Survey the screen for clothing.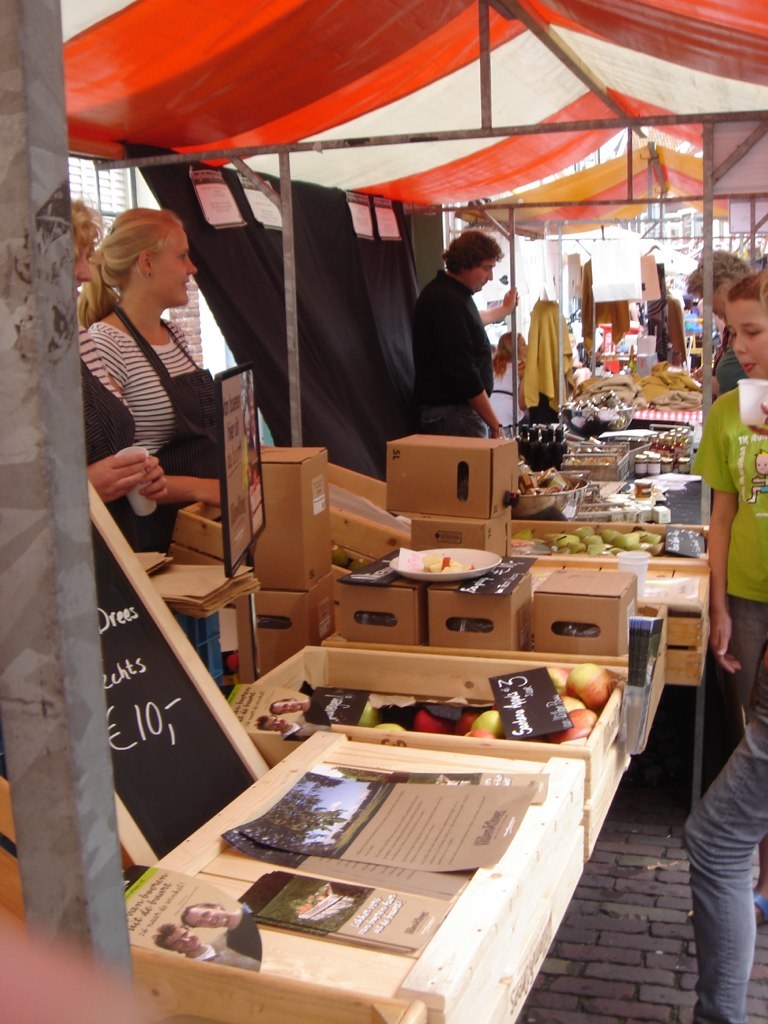
Survey found: <region>87, 324, 193, 459</region>.
